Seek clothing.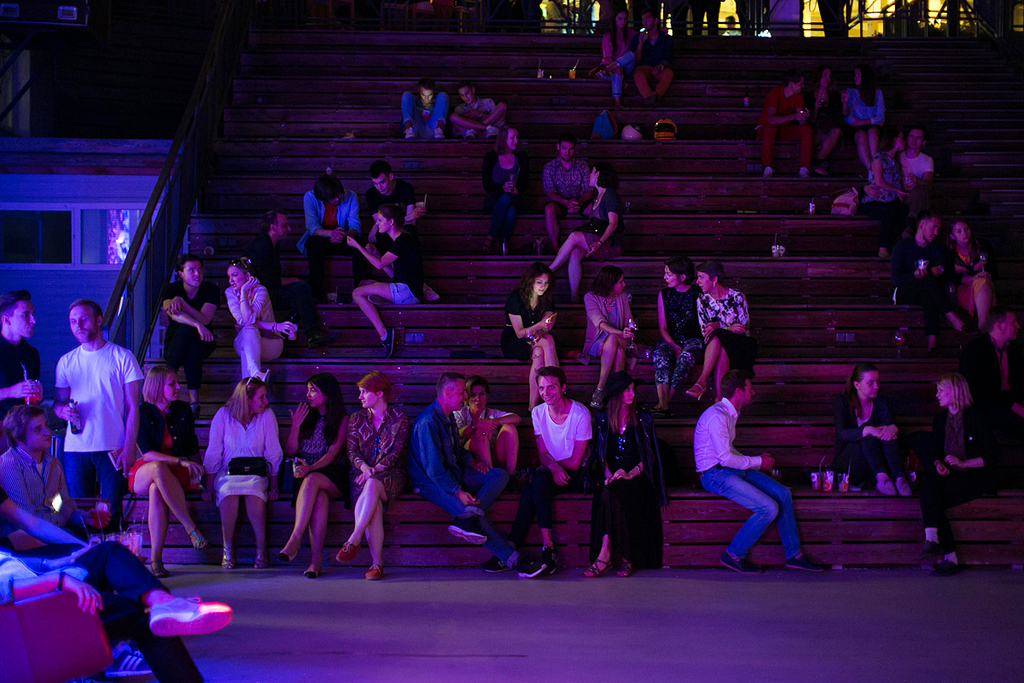
{"left": 699, "top": 283, "right": 752, "bottom": 369}.
